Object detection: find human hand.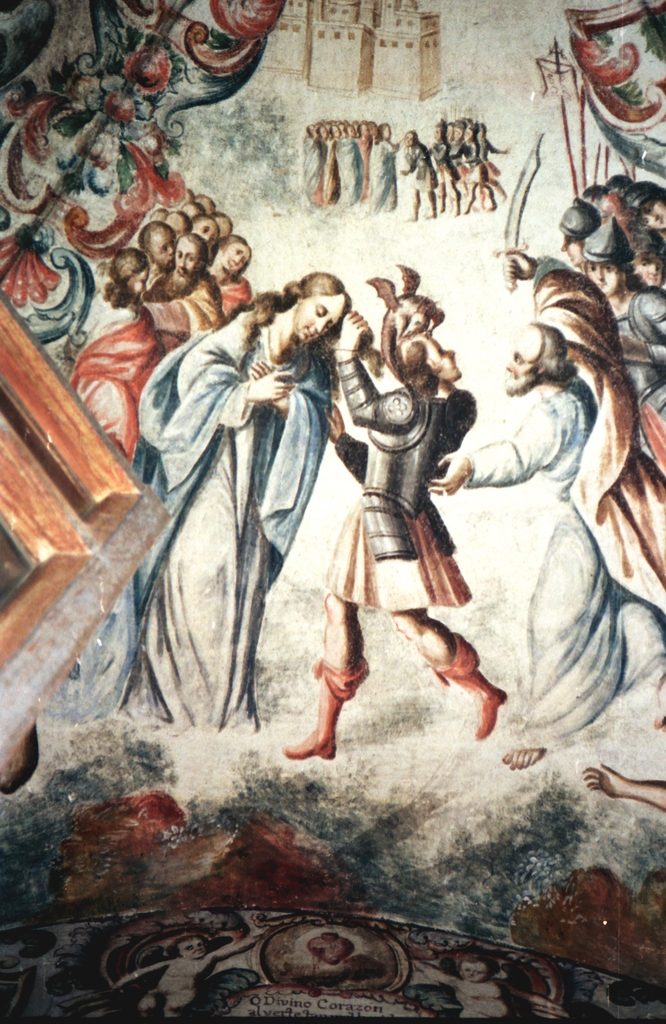
[left=336, top=309, right=370, bottom=353].
